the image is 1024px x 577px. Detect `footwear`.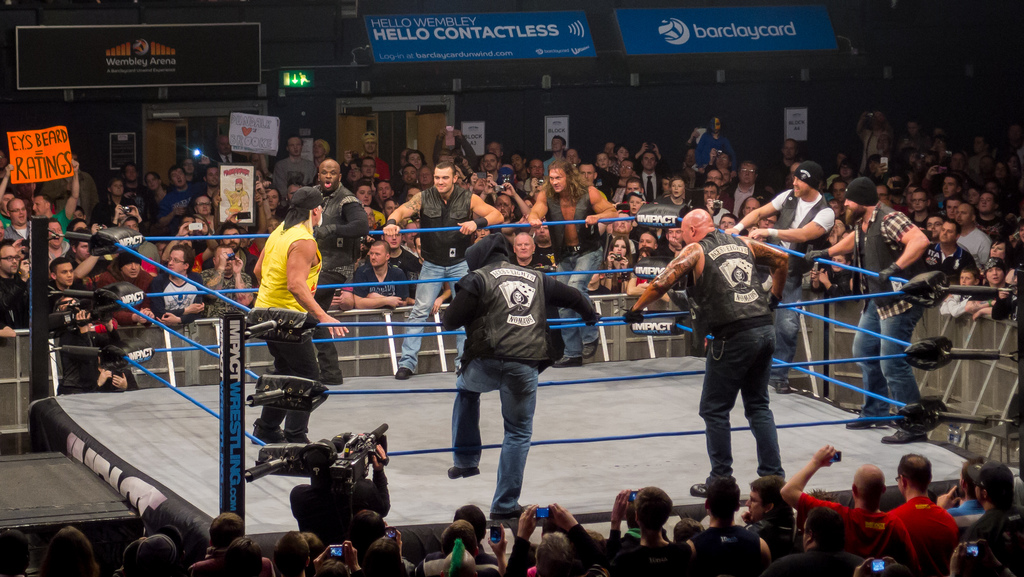
Detection: [x1=482, y1=500, x2=533, y2=529].
